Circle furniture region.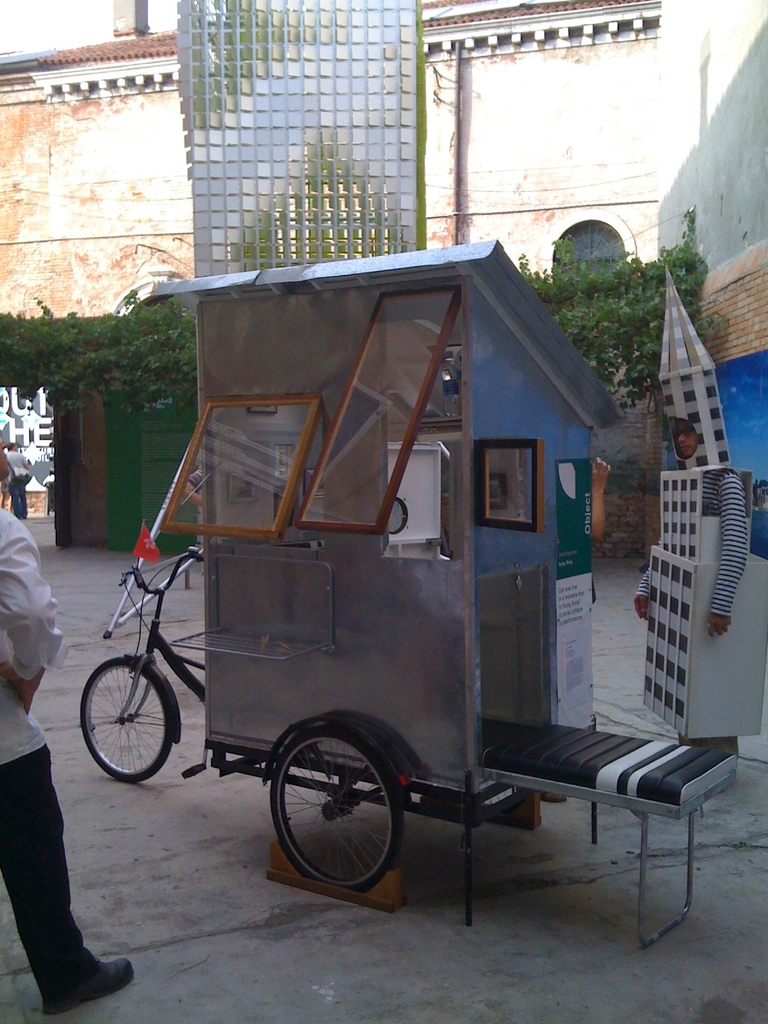
Region: left=481, top=715, right=740, bottom=951.
